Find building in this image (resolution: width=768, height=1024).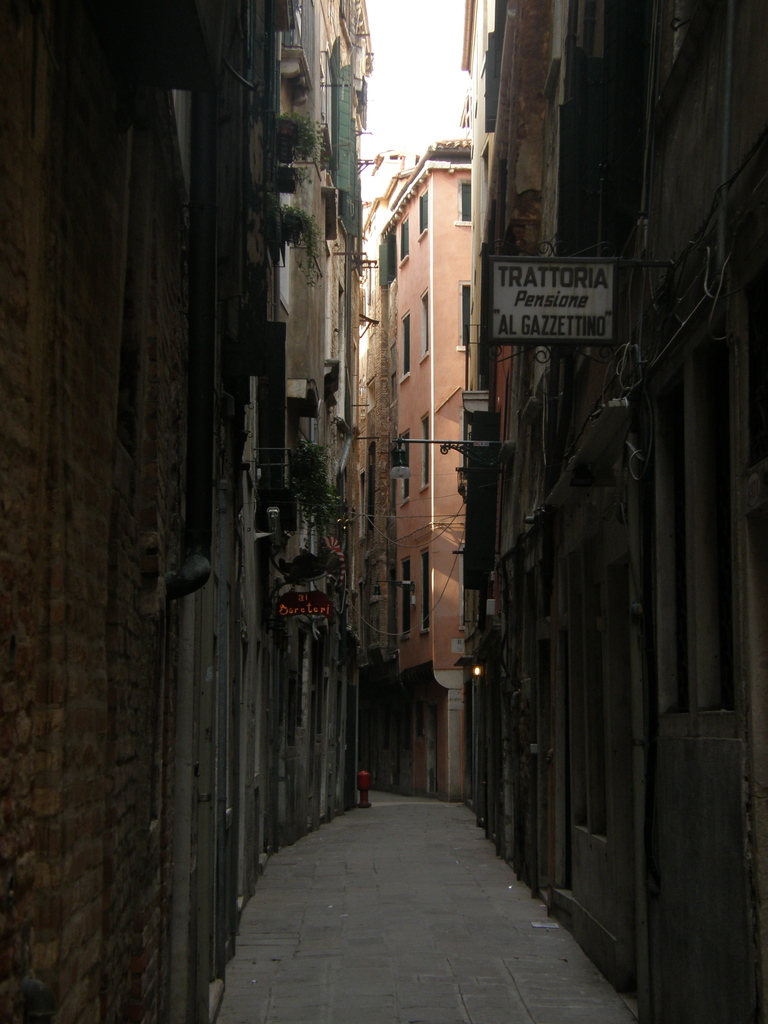
Rect(483, 0, 767, 1012).
